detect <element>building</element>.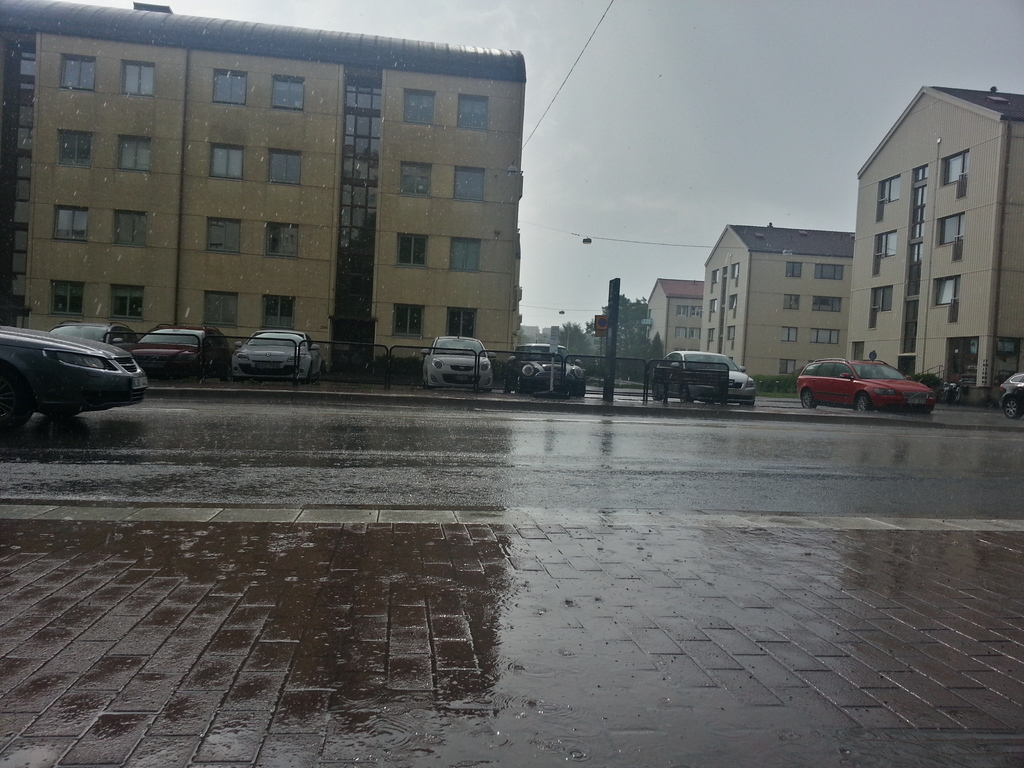
Detected at locate(644, 280, 699, 356).
